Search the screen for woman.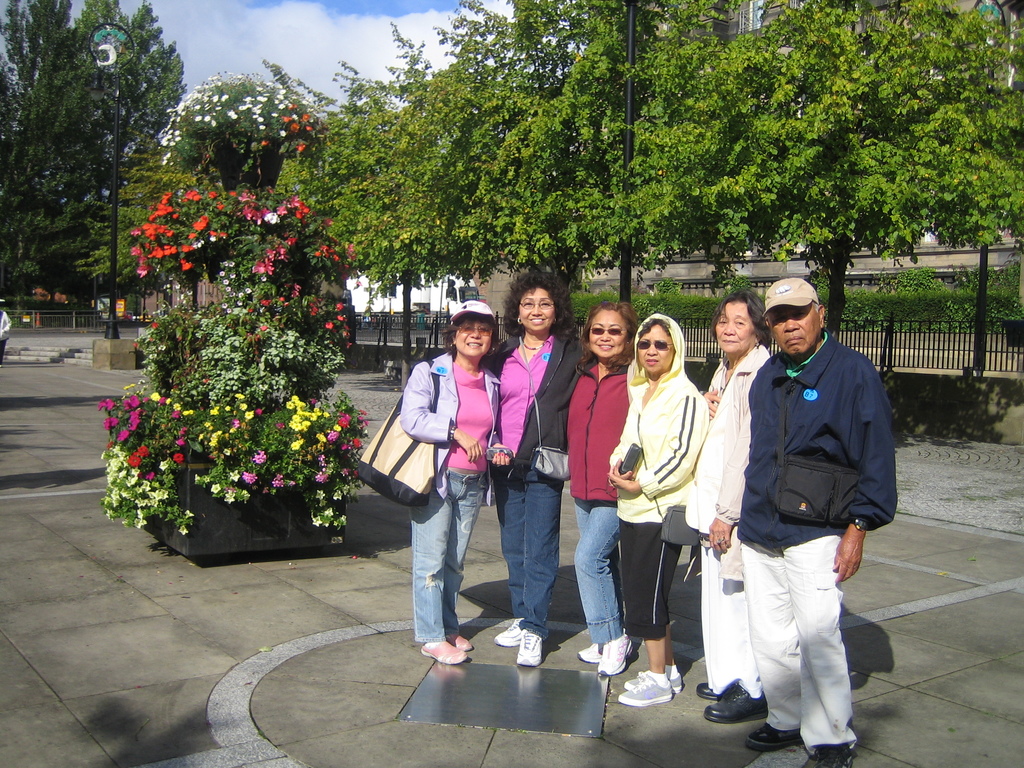
Found at 564:301:636:677.
